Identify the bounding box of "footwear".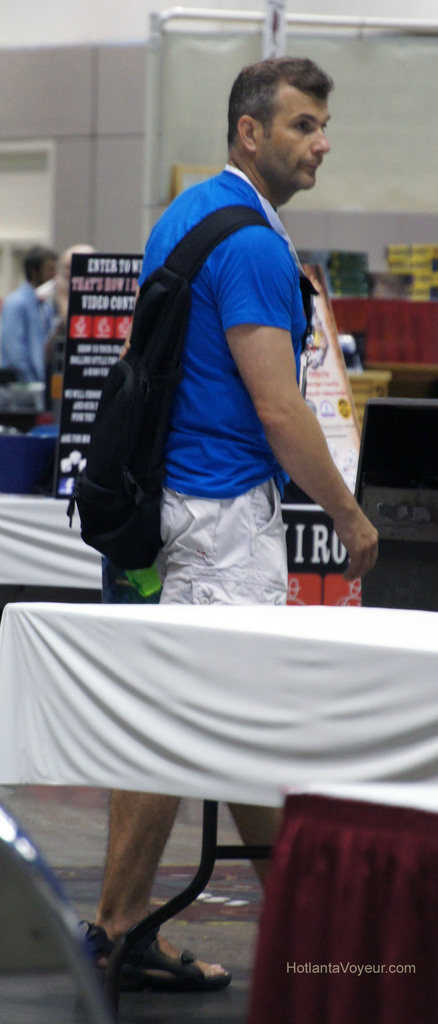
{"x1": 93, "y1": 927, "x2": 224, "y2": 989}.
